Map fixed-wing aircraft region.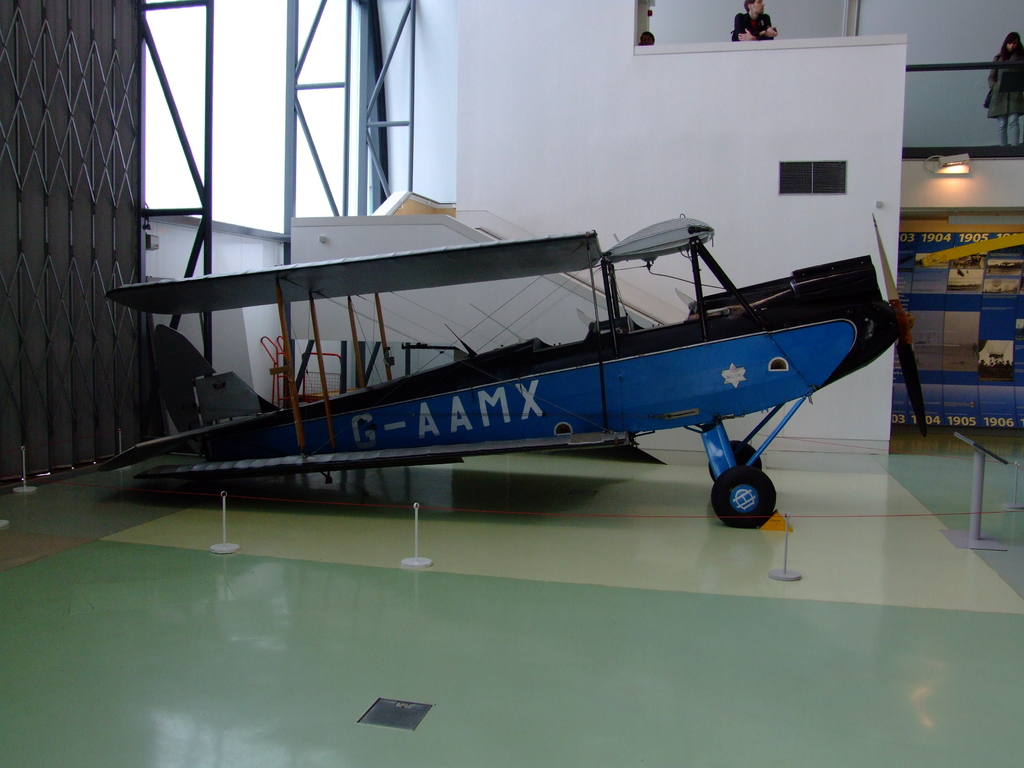
Mapped to [90, 206, 936, 540].
